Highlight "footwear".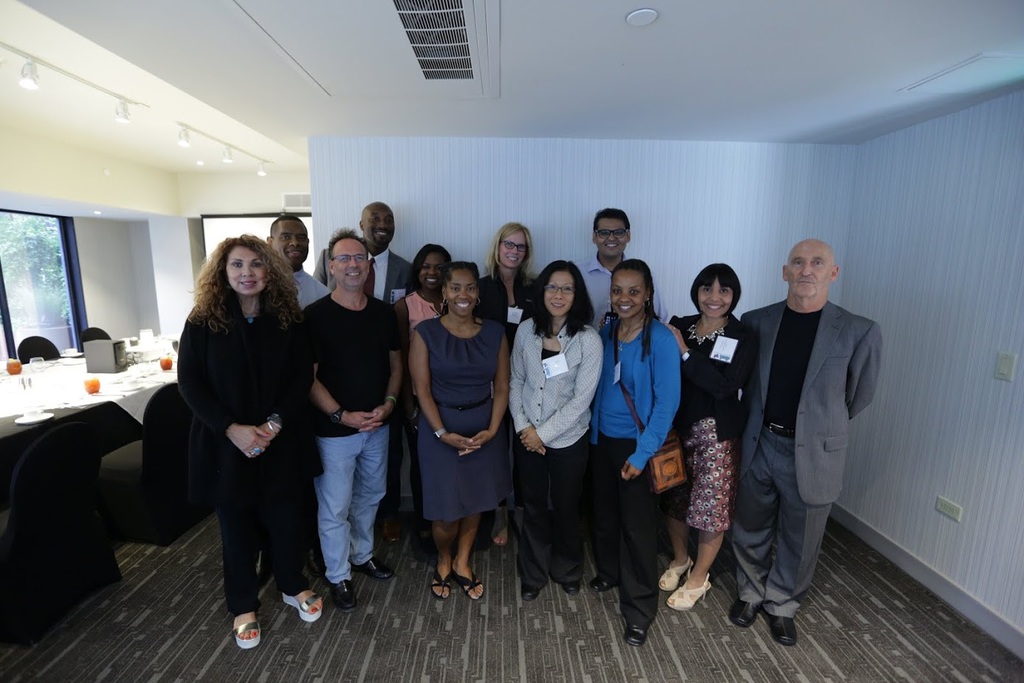
Highlighted region: {"x1": 513, "y1": 581, "x2": 544, "y2": 605}.
